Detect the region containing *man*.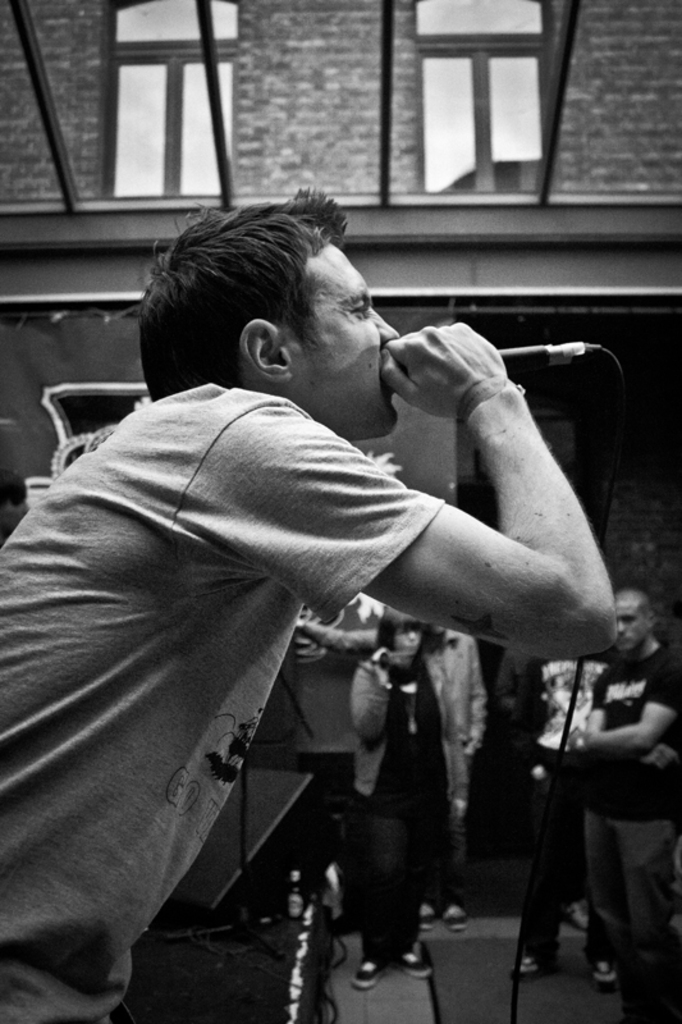
detection(504, 646, 617, 970).
